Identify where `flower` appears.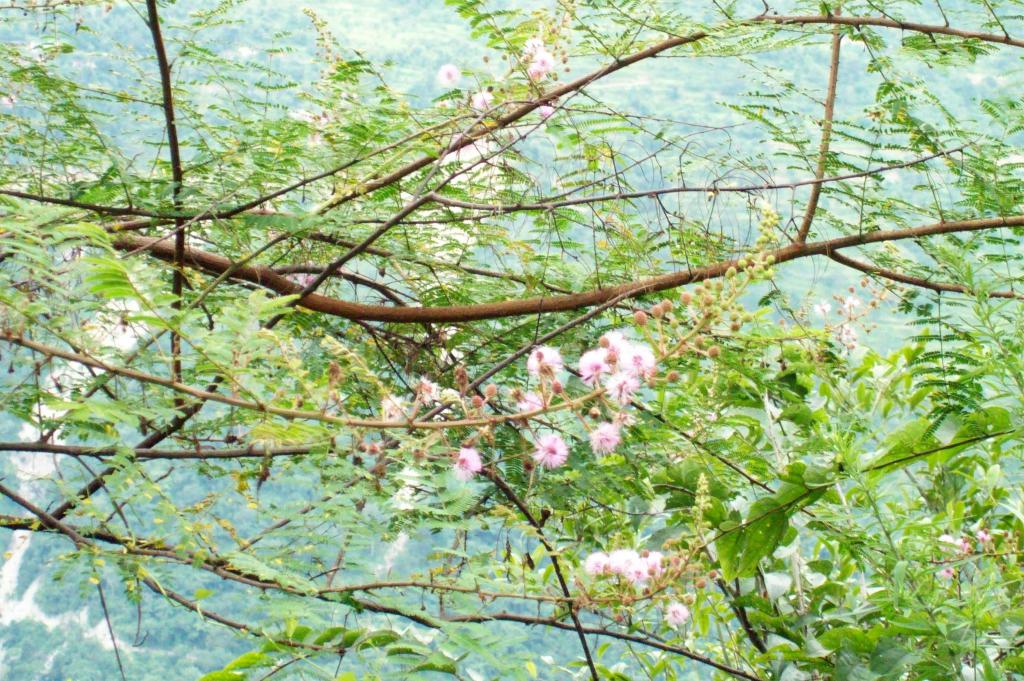
Appears at <bbox>435, 60, 464, 88</bbox>.
